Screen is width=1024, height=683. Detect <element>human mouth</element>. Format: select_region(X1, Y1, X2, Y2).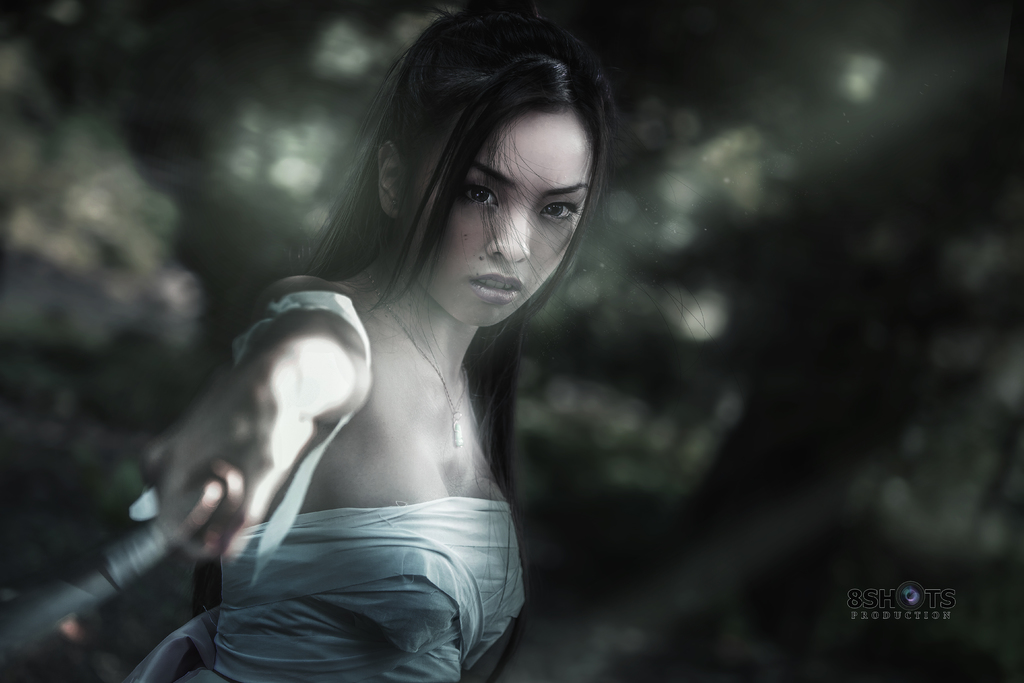
select_region(463, 267, 526, 312).
